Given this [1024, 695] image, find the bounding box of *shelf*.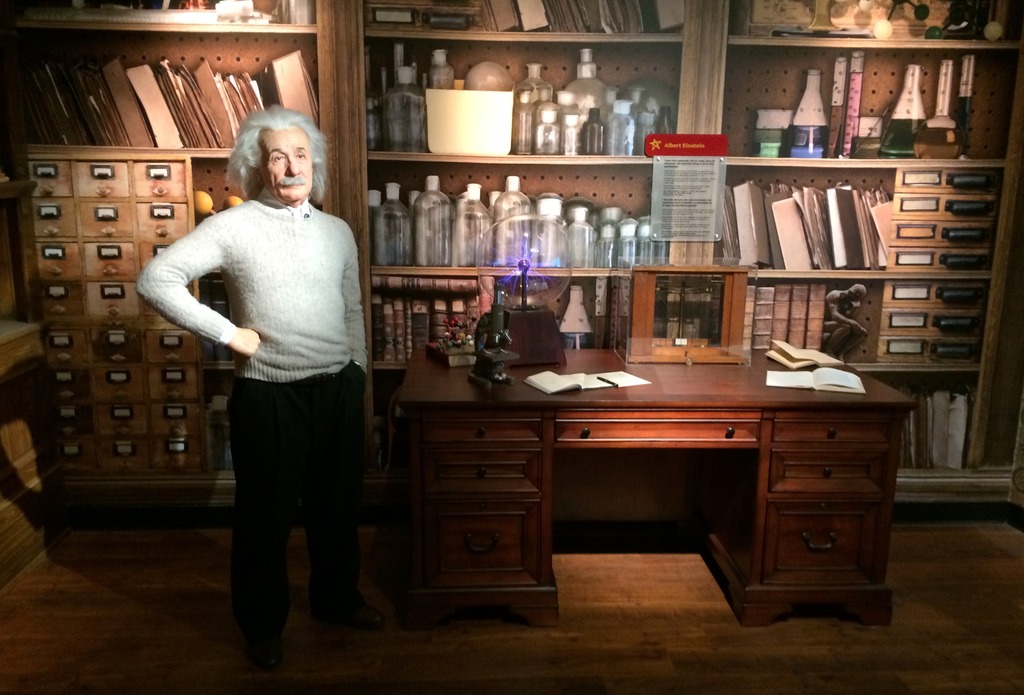
(724,0,1021,52).
